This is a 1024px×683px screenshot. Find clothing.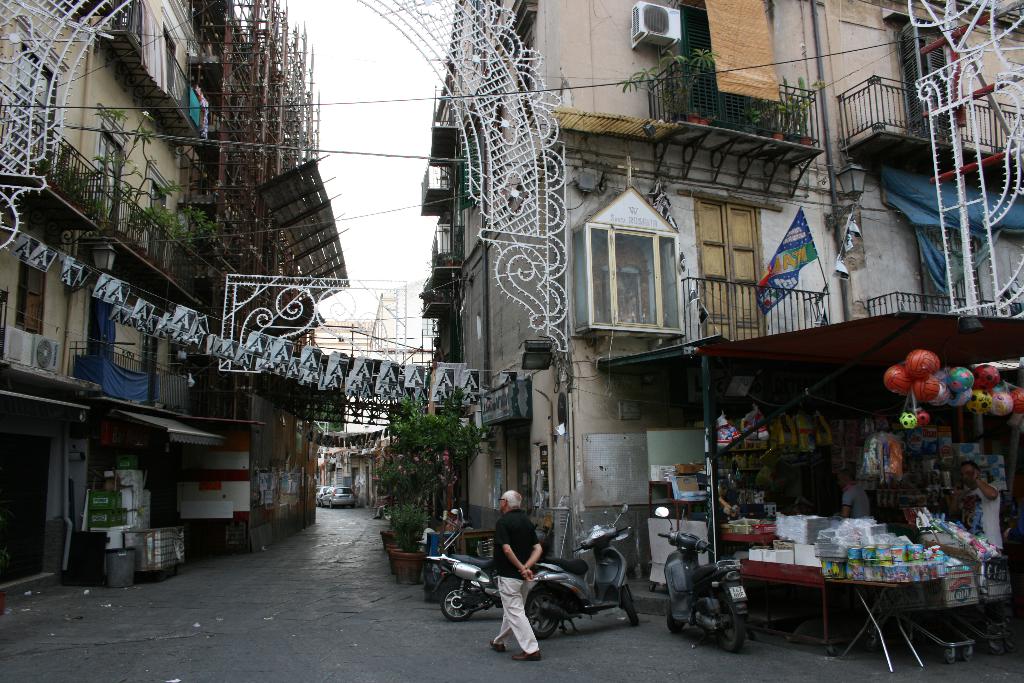
Bounding box: {"left": 493, "top": 512, "right": 539, "bottom": 656}.
